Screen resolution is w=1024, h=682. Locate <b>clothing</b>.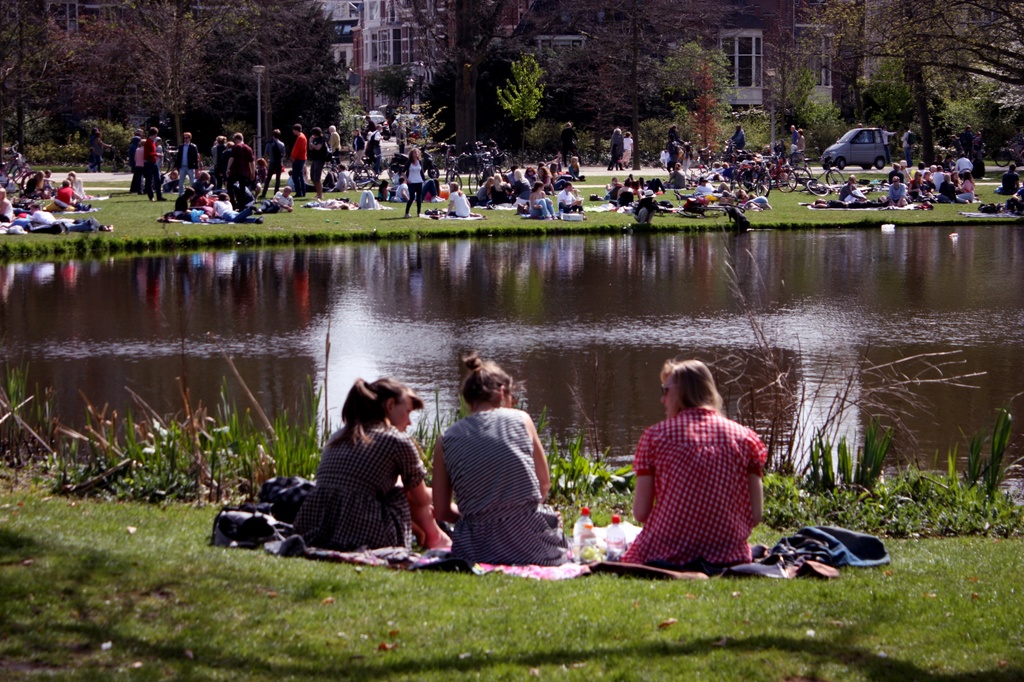
detection(559, 188, 584, 214).
